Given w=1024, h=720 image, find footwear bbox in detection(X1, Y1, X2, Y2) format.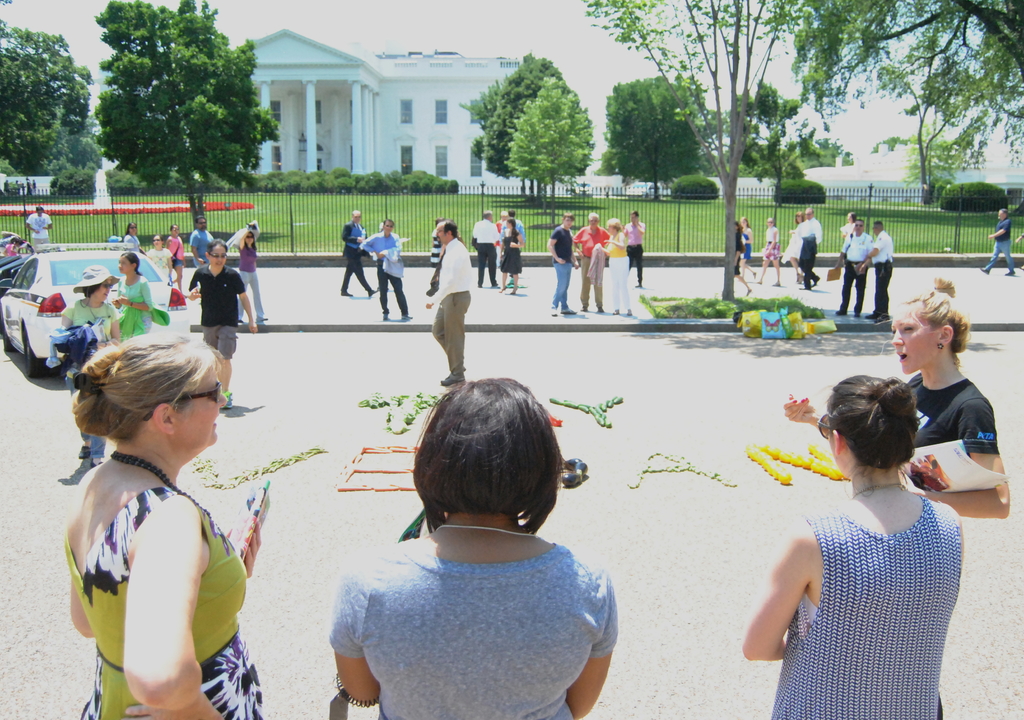
detection(340, 289, 352, 296).
